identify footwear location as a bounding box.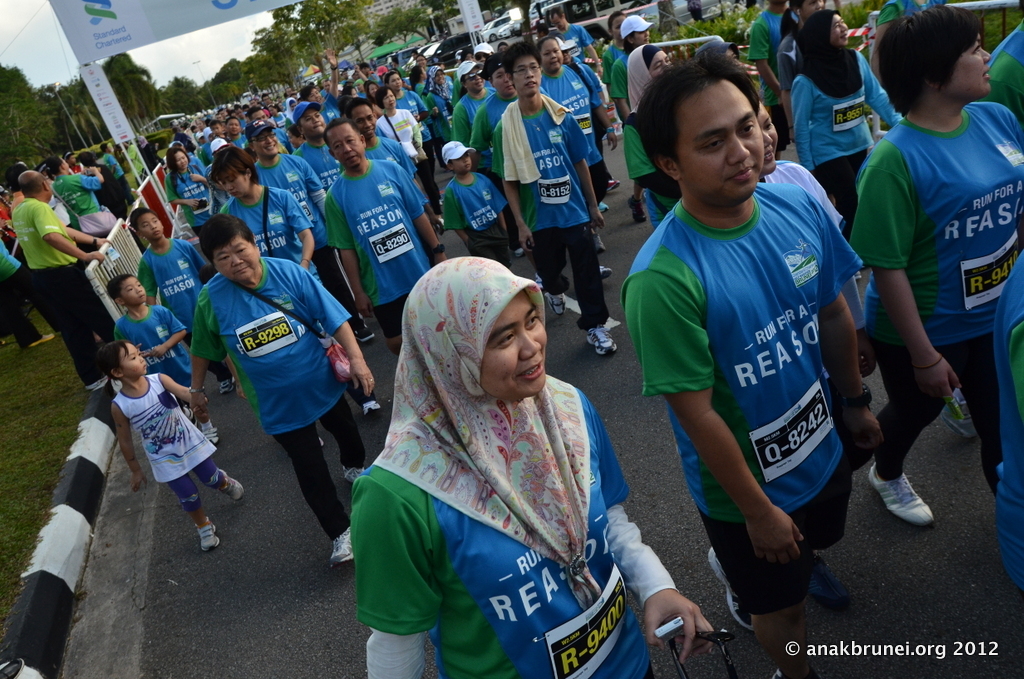
365:398:381:414.
